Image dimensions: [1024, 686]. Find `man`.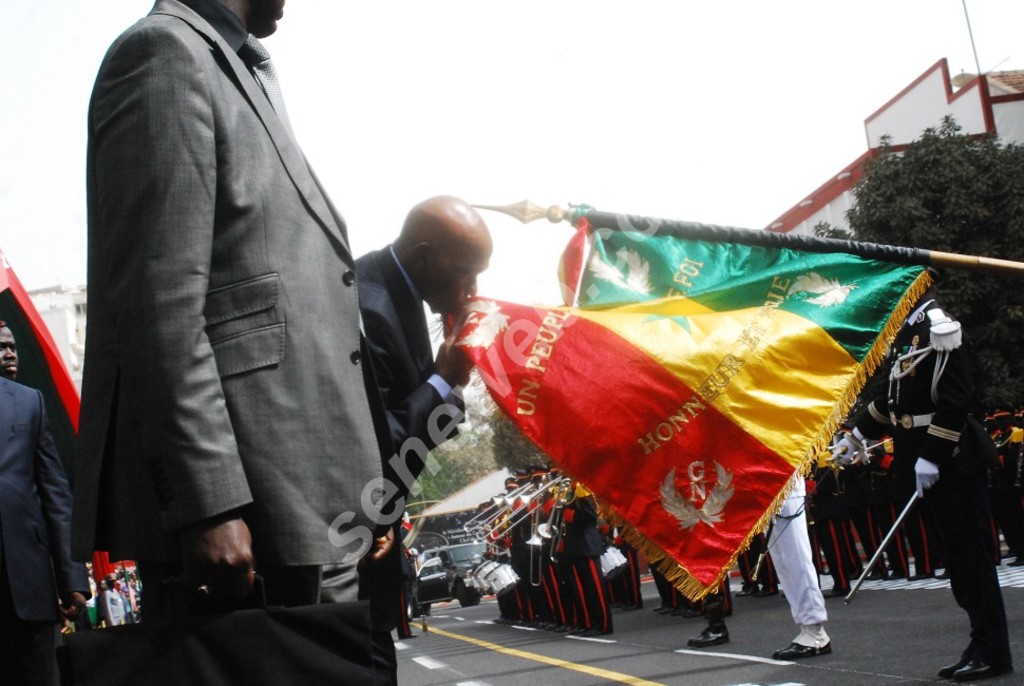
select_region(354, 195, 493, 561).
